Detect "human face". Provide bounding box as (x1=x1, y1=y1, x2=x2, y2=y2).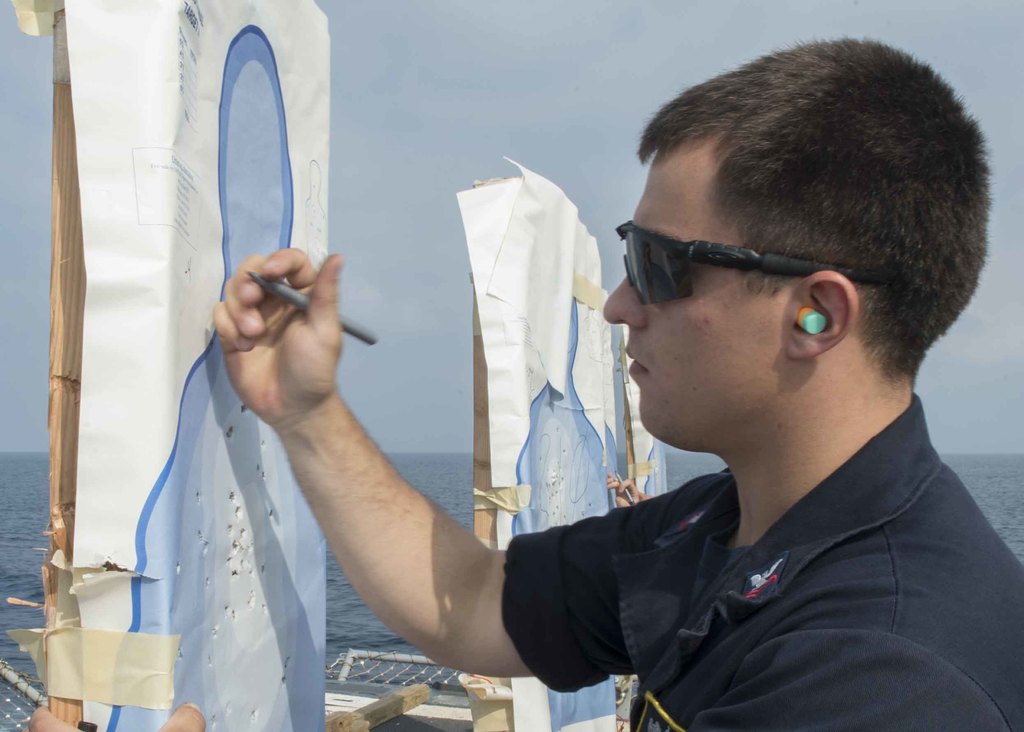
(x1=602, y1=134, x2=786, y2=432).
